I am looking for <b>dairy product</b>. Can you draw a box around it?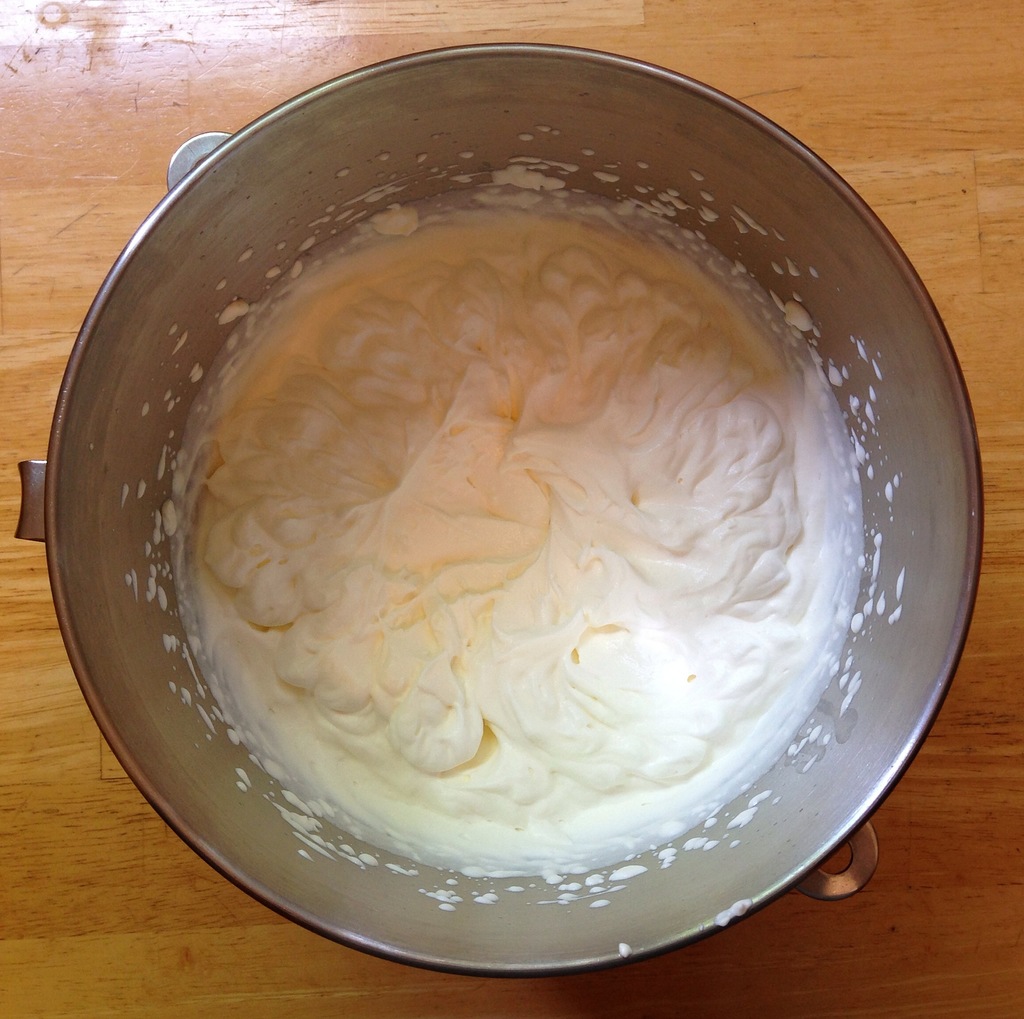
Sure, the bounding box is 136 163 871 938.
